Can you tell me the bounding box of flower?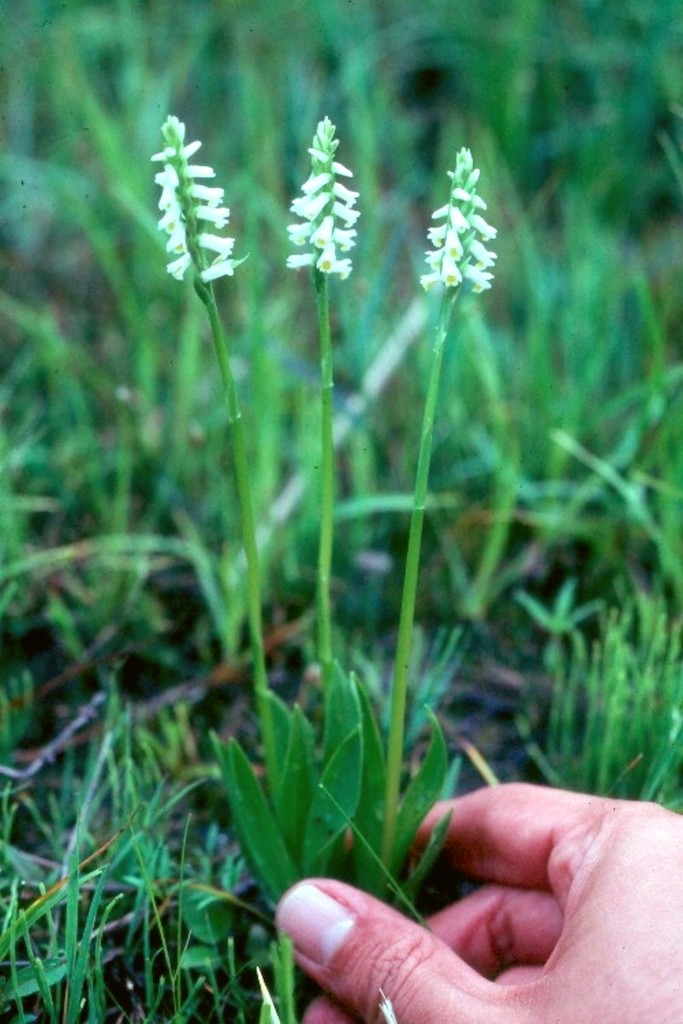
bbox=(421, 150, 497, 288).
